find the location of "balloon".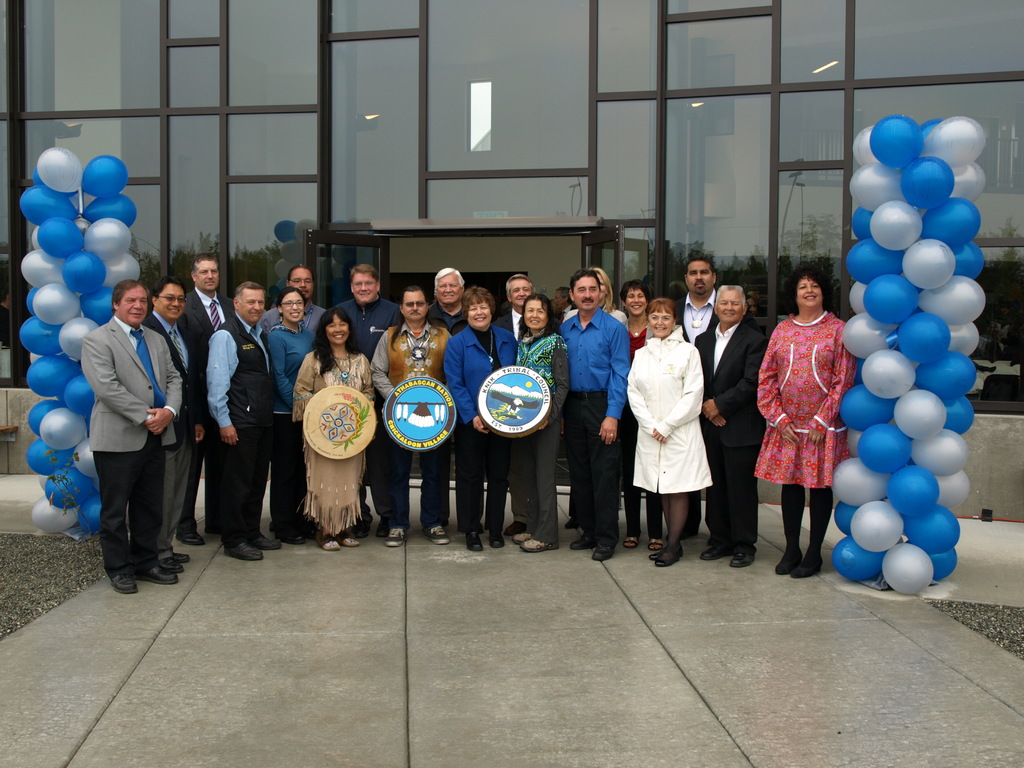
Location: pyautogui.locateOnScreen(75, 444, 104, 478).
